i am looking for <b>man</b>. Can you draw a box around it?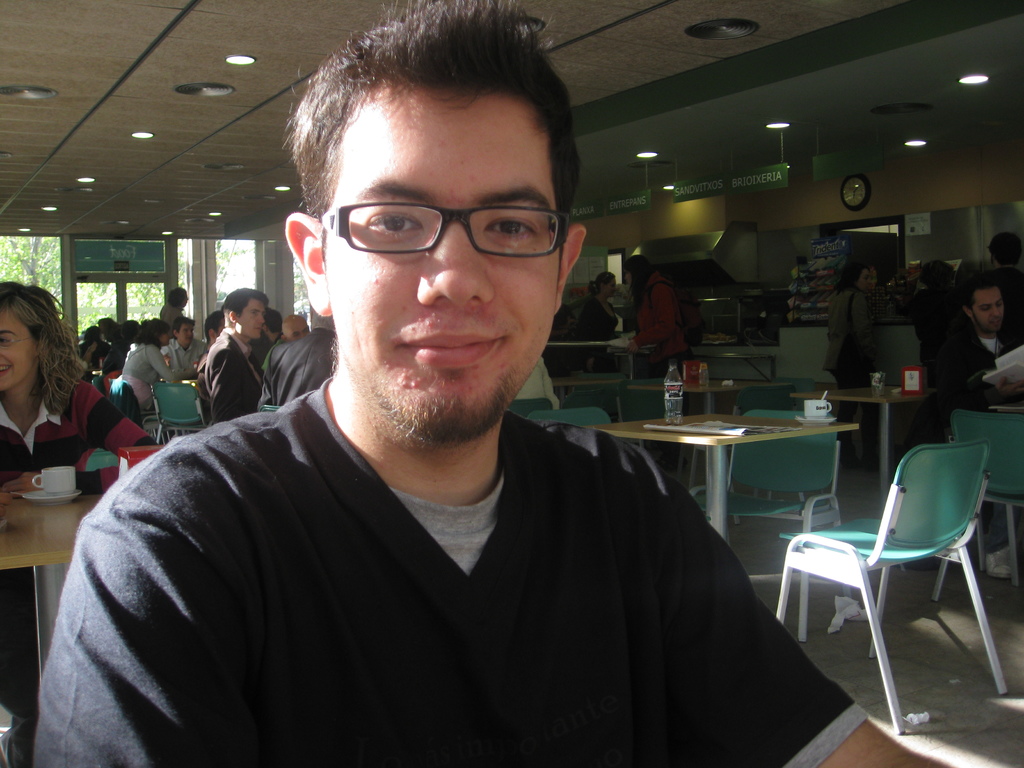
Sure, the bounding box is [163, 314, 211, 369].
